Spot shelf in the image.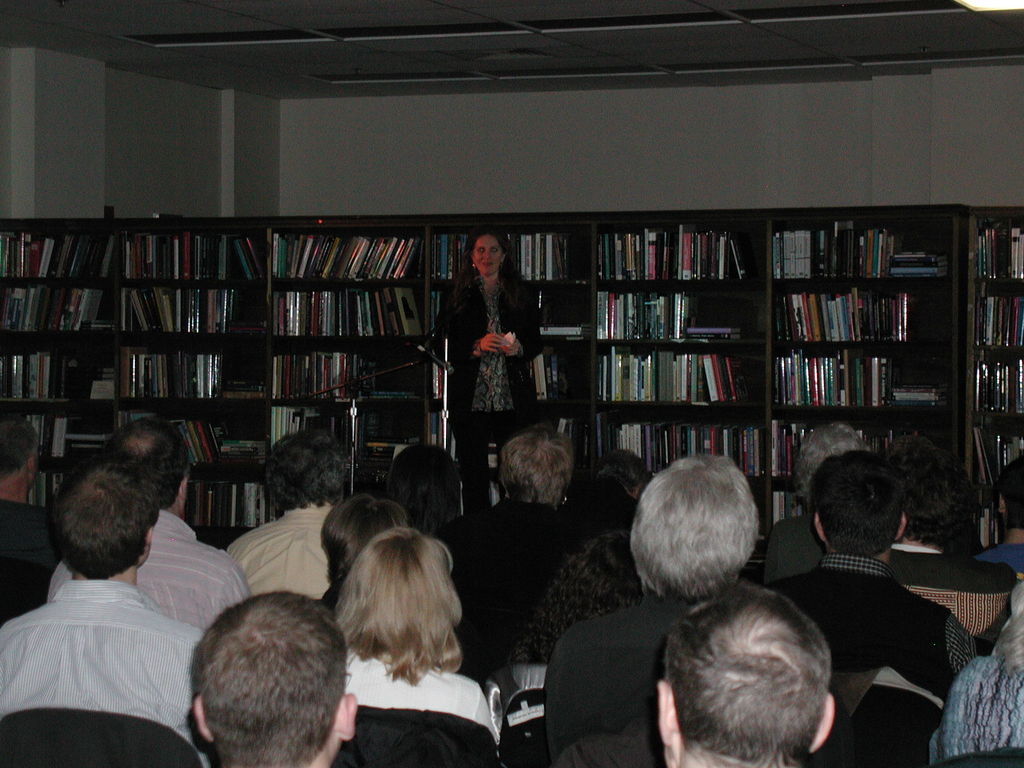
shelf found at (x1=773, y1=346, x2=988, y2=412).
